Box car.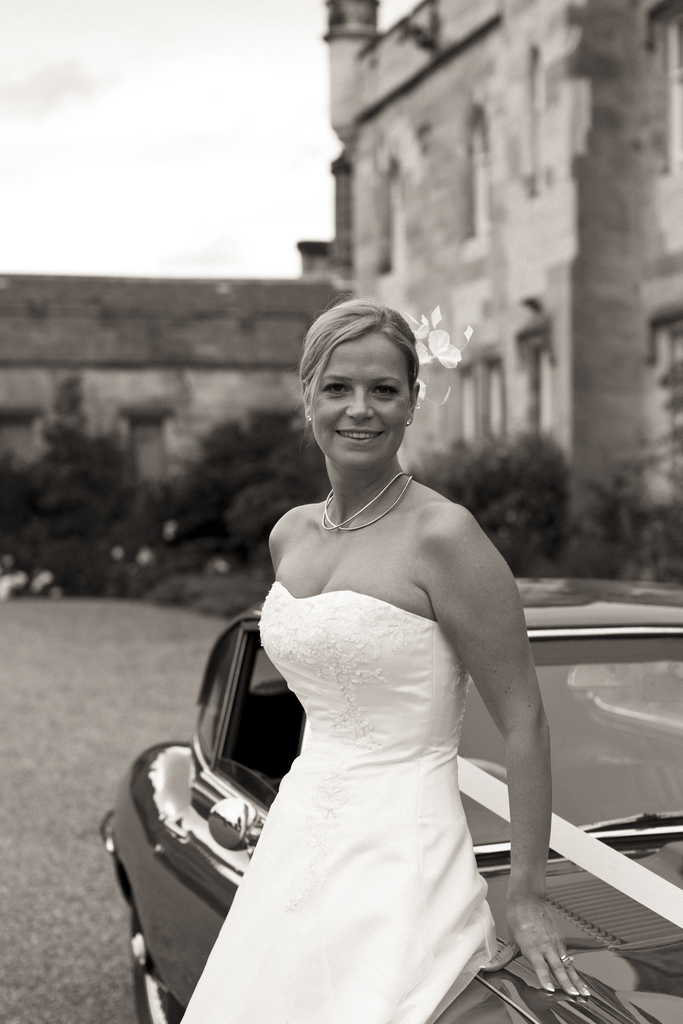
x1=95, y1=576, x2=682, y2=1023.
